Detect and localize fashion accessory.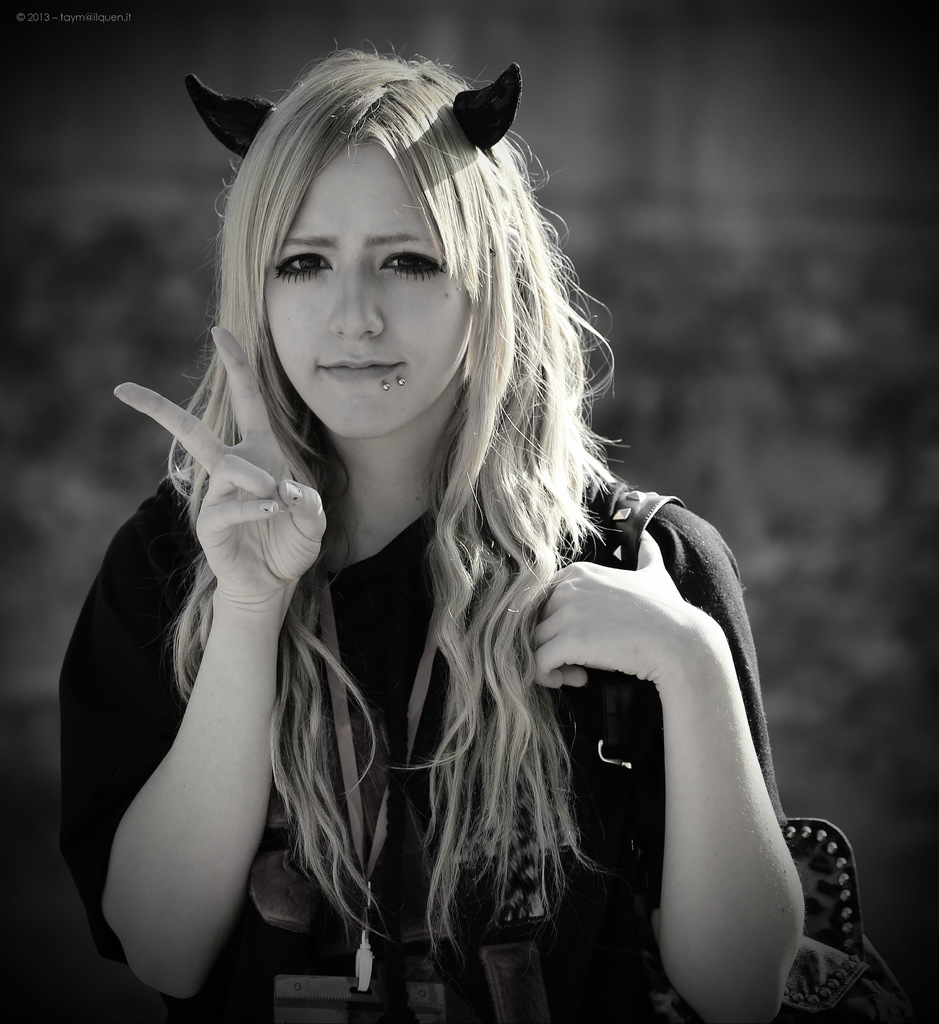
Localized at bbox=(453, 63, 525, 154).
